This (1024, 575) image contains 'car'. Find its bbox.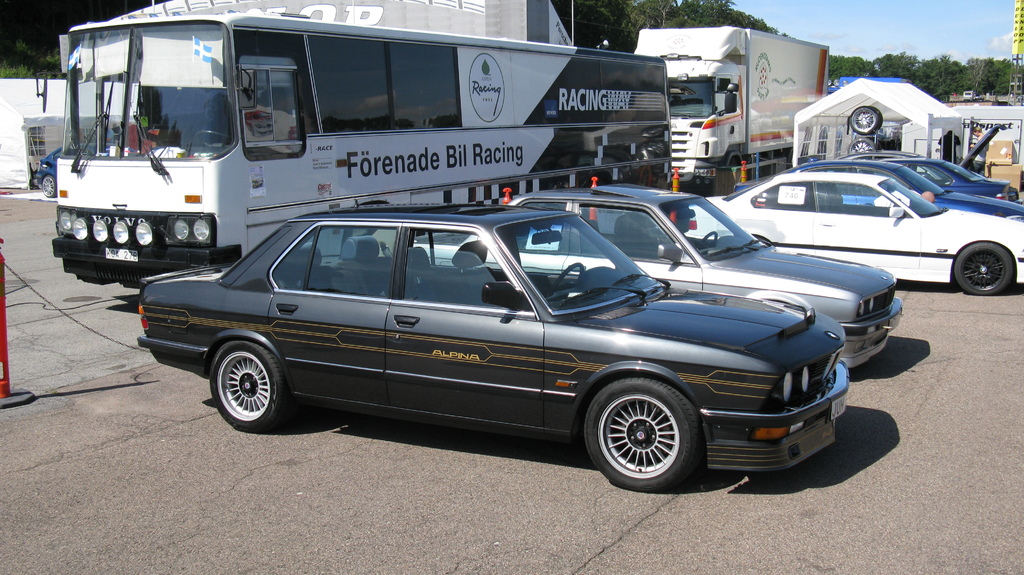
bbox=[36, 144, 58, 200].
